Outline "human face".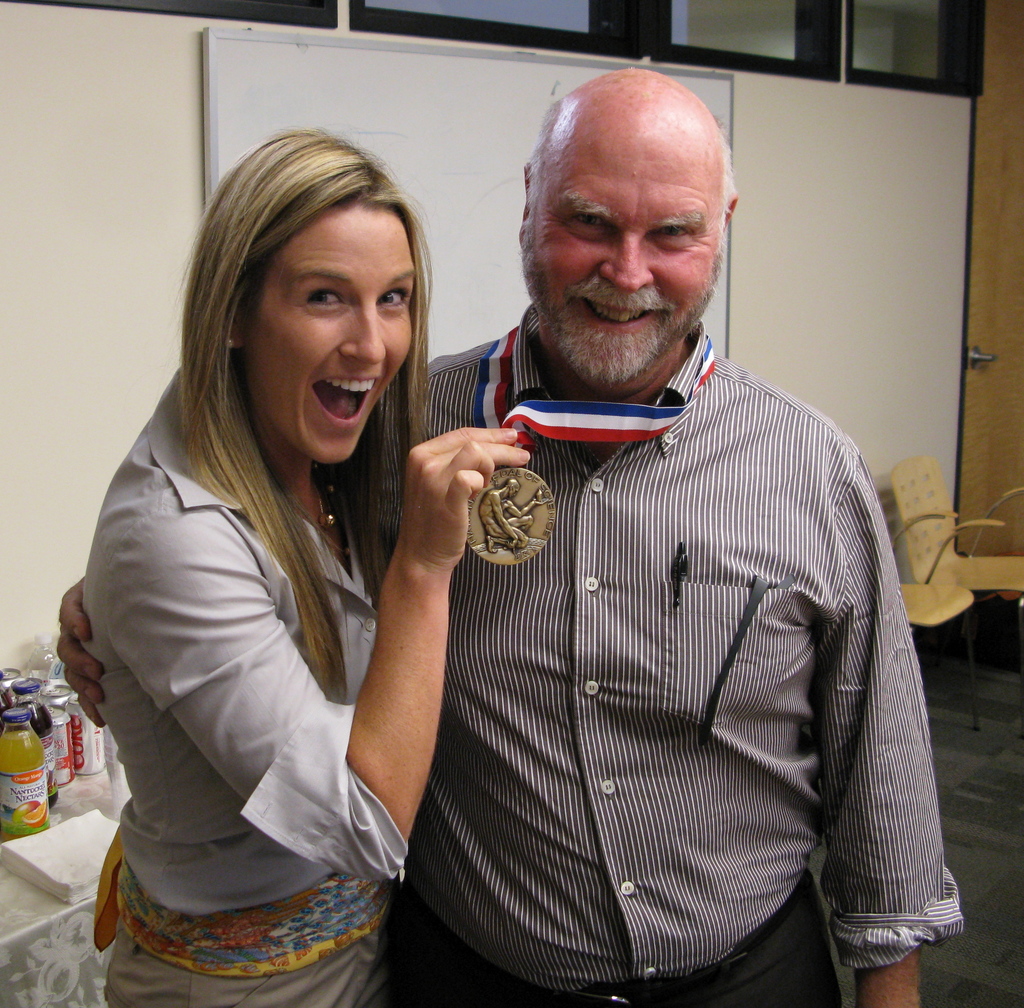
Outline: (228,169,430,467).
